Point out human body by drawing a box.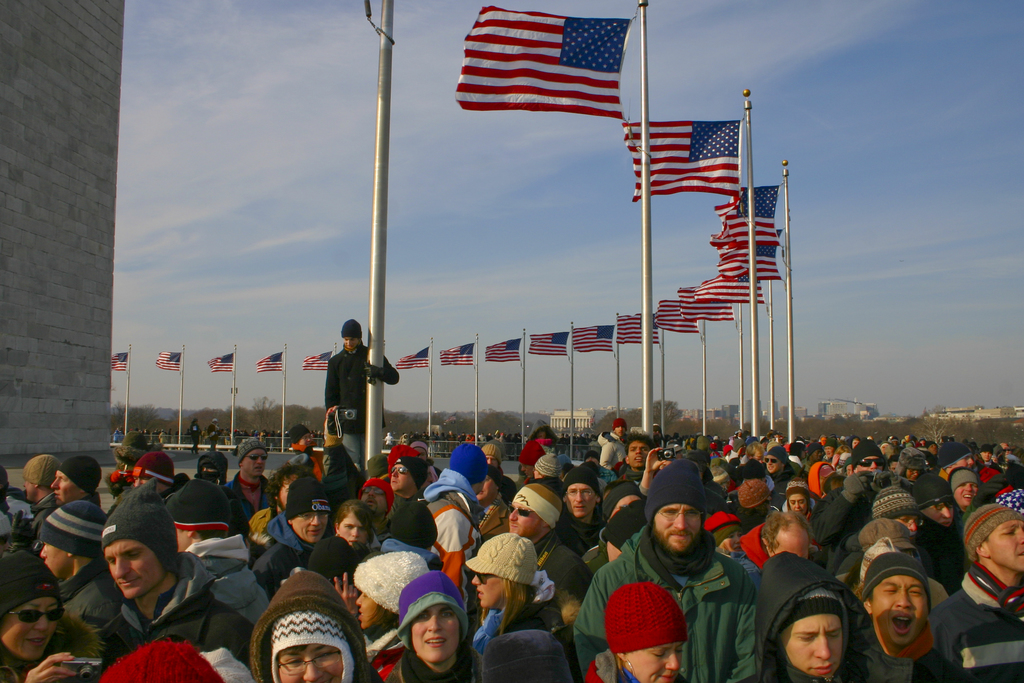
x1=599 y1=422 x2=626 y2=468.
